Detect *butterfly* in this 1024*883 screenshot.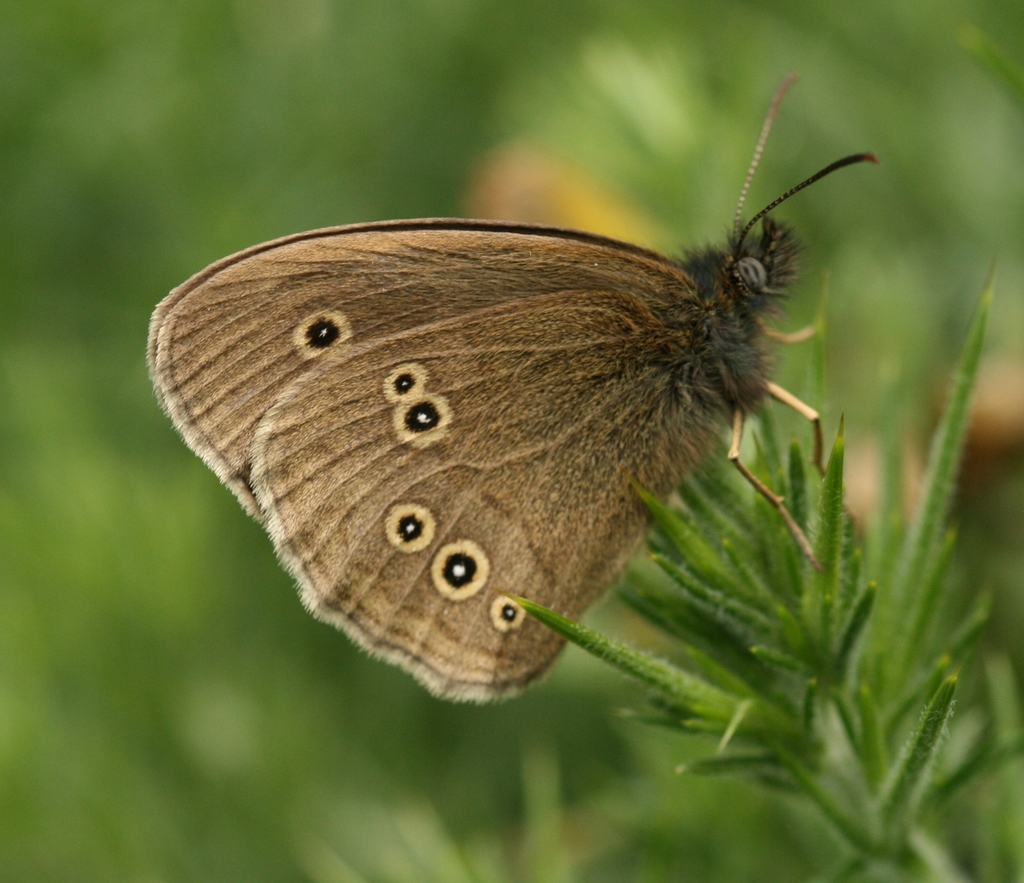
Detection: 131,72,877,708.
